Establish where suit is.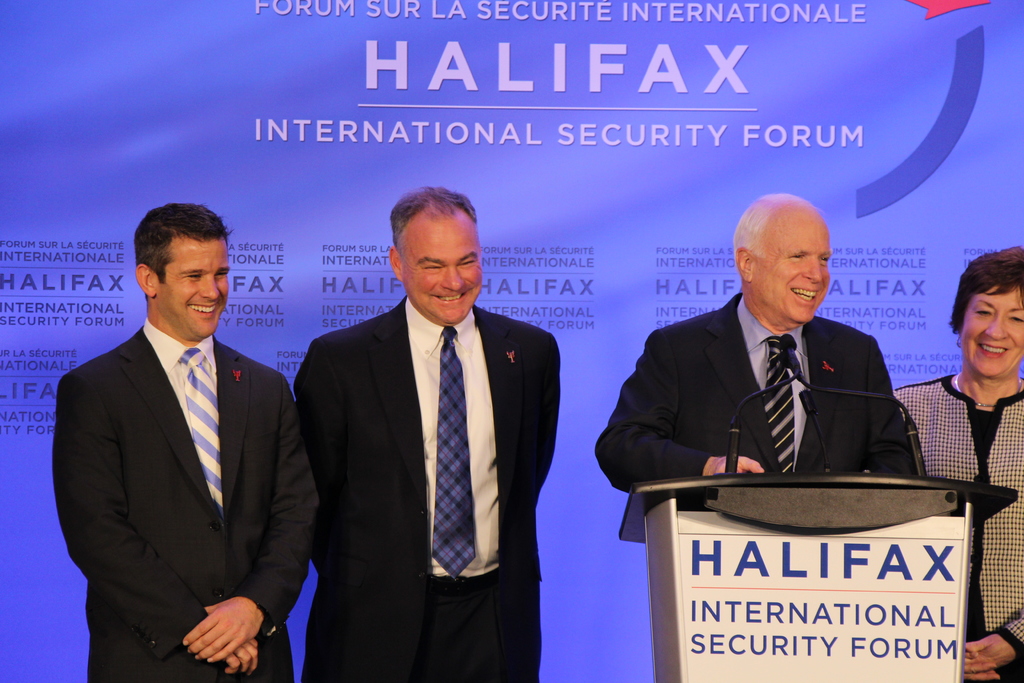
Established at locate(282, 192, 573, 677).
